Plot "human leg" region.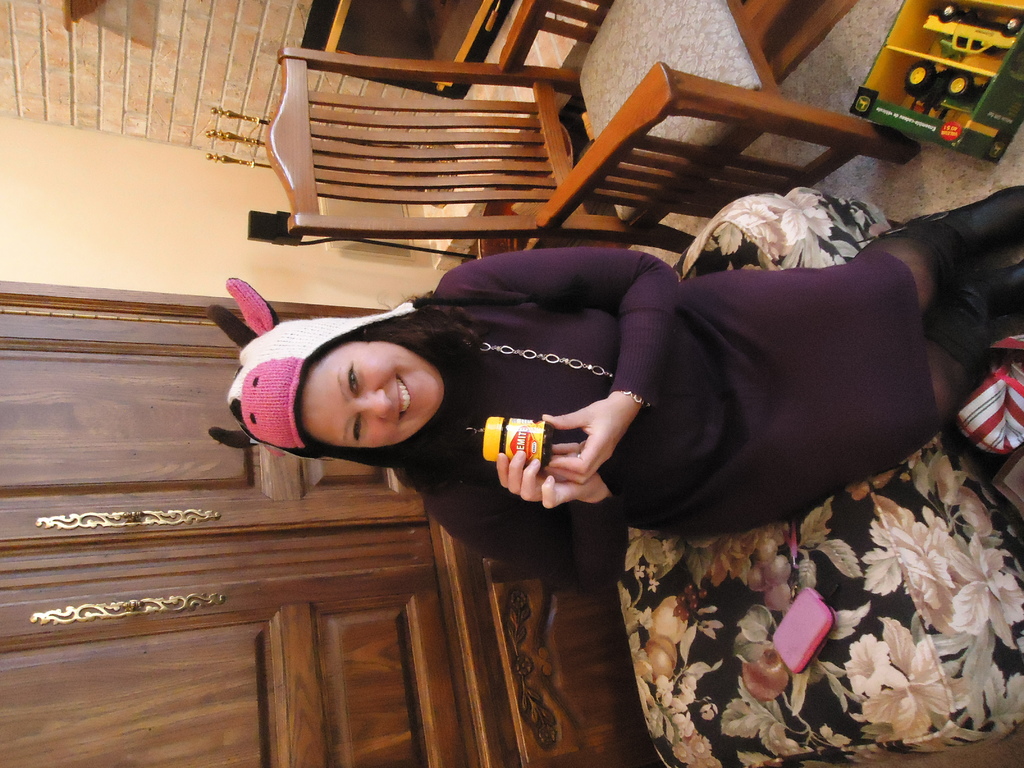
Plotted at x1=694, y1=258, x2=1023, y2=537.
